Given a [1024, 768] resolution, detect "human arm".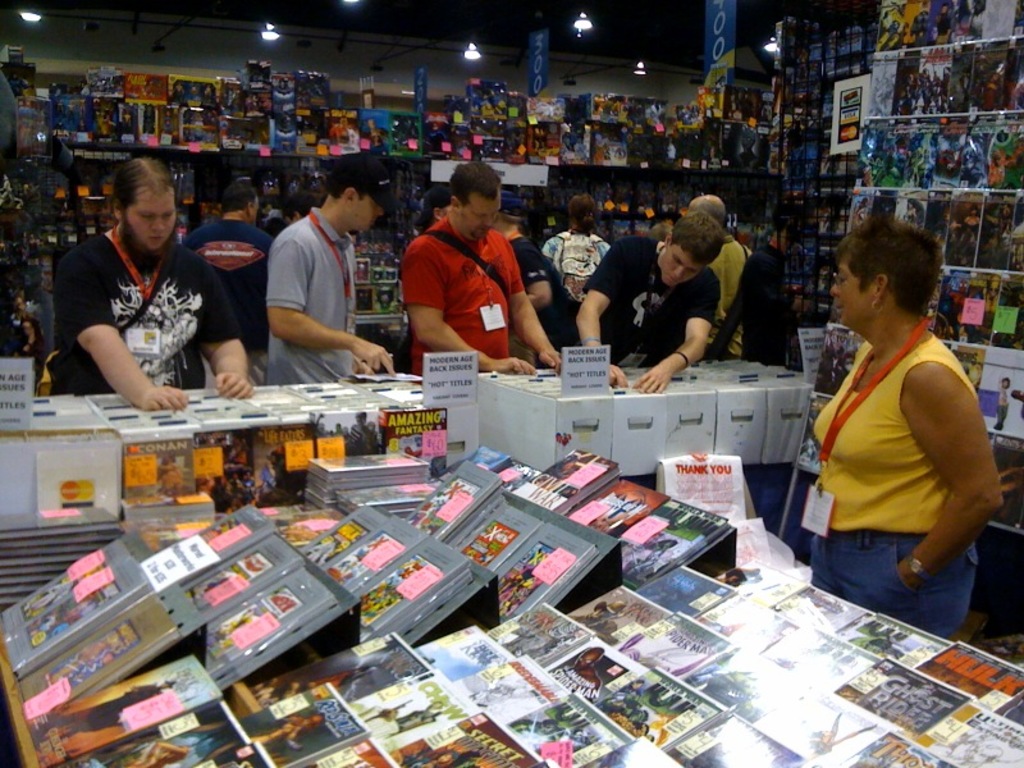
527:247:549:312.
